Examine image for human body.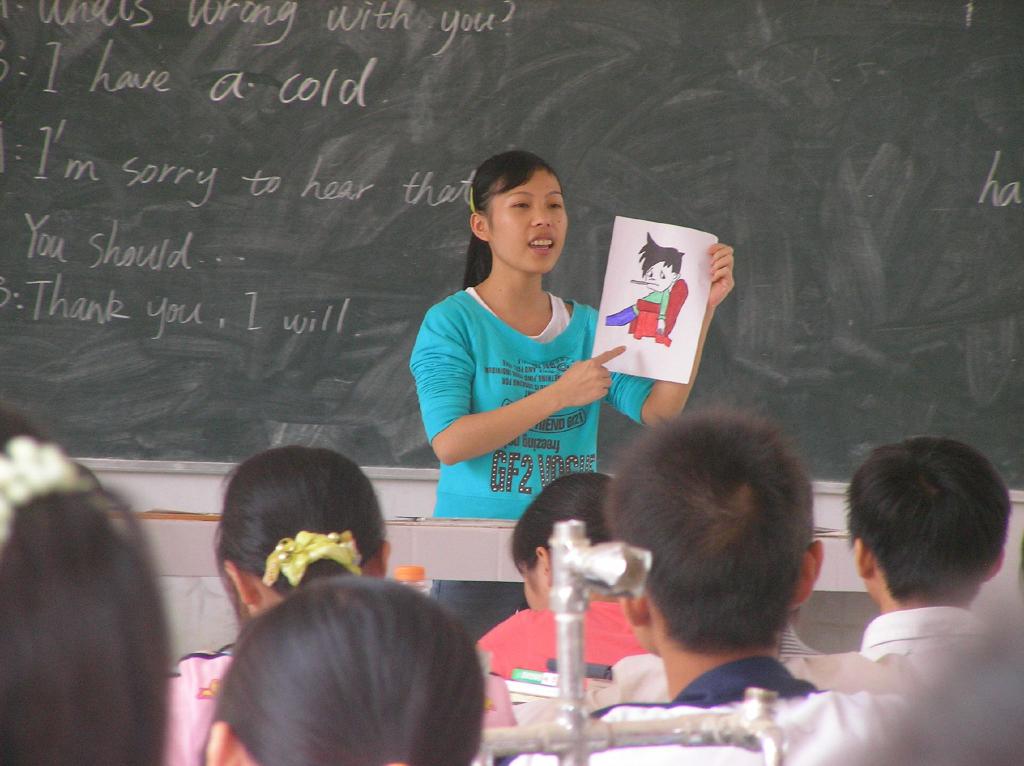
Examination result: {"x1": 476, "y1": 470, "x2": 636, "y2": 680}.
